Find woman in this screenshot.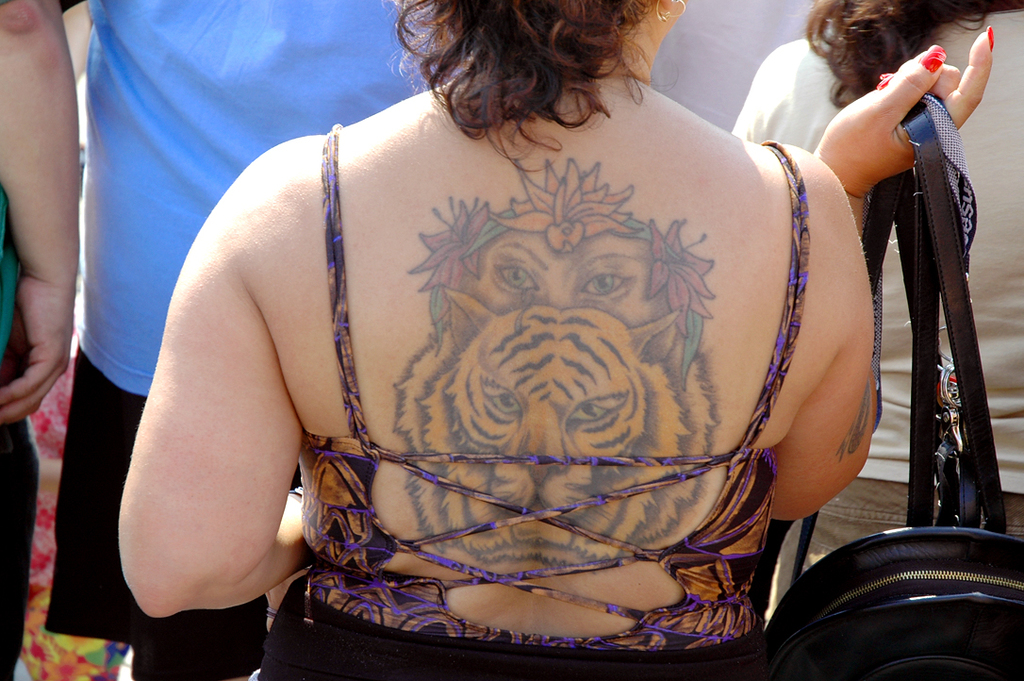
The bounding box for woman is [726, 0, 1023, 632].
